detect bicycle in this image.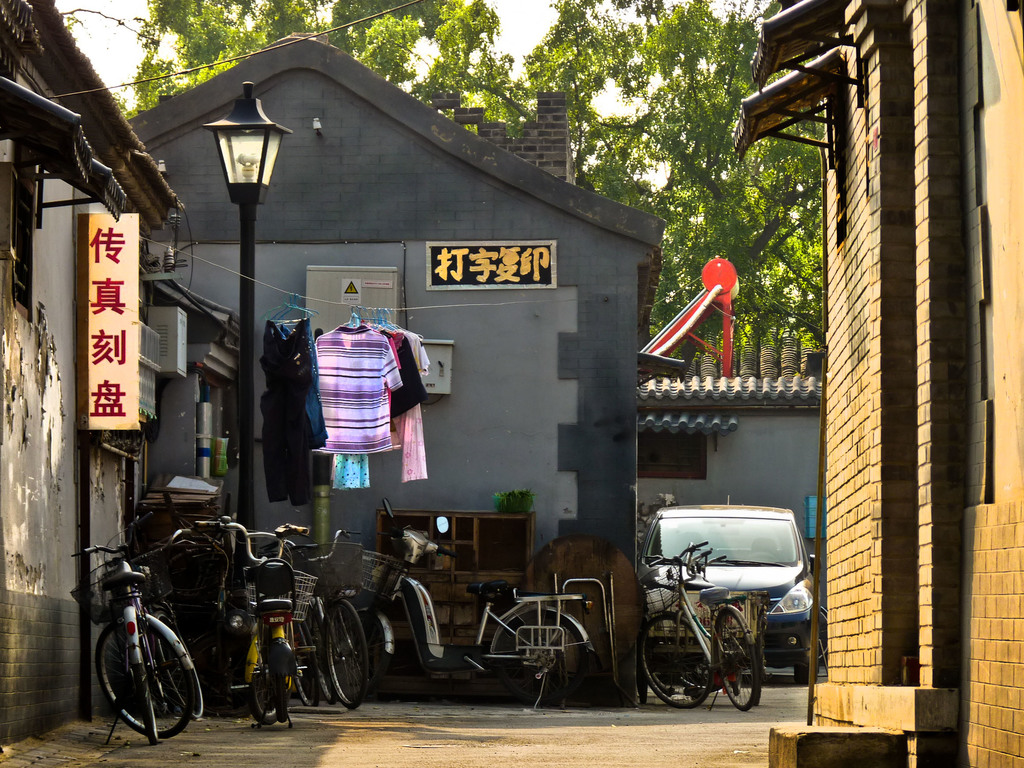
Detection: <bbox>88, 549, 196, 765</bbox>.
